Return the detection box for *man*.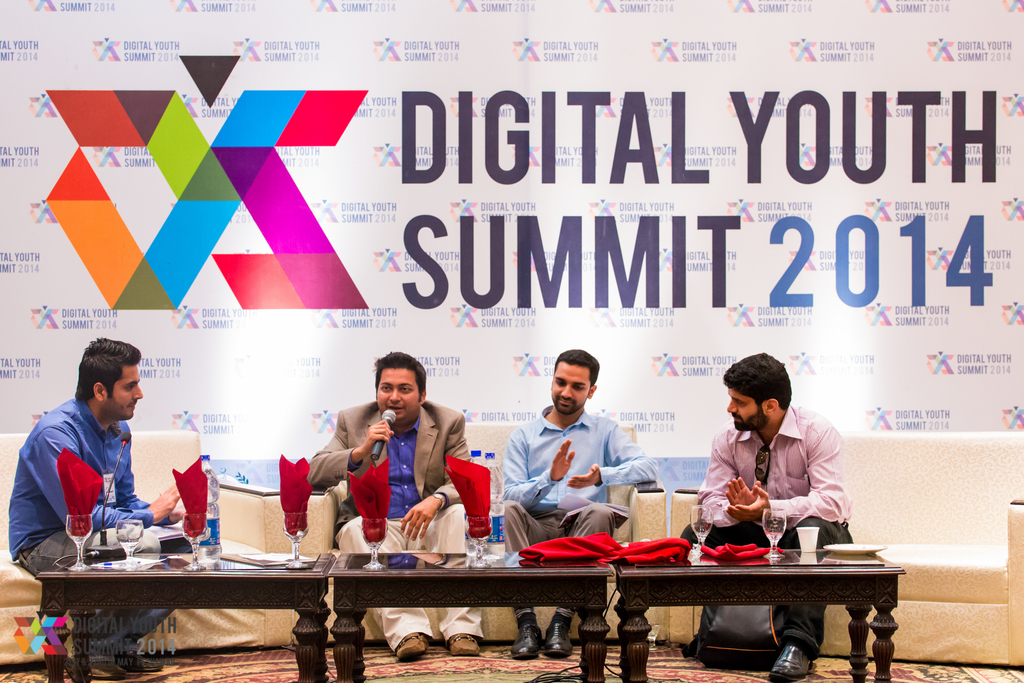
0, 336, 226, 676.
